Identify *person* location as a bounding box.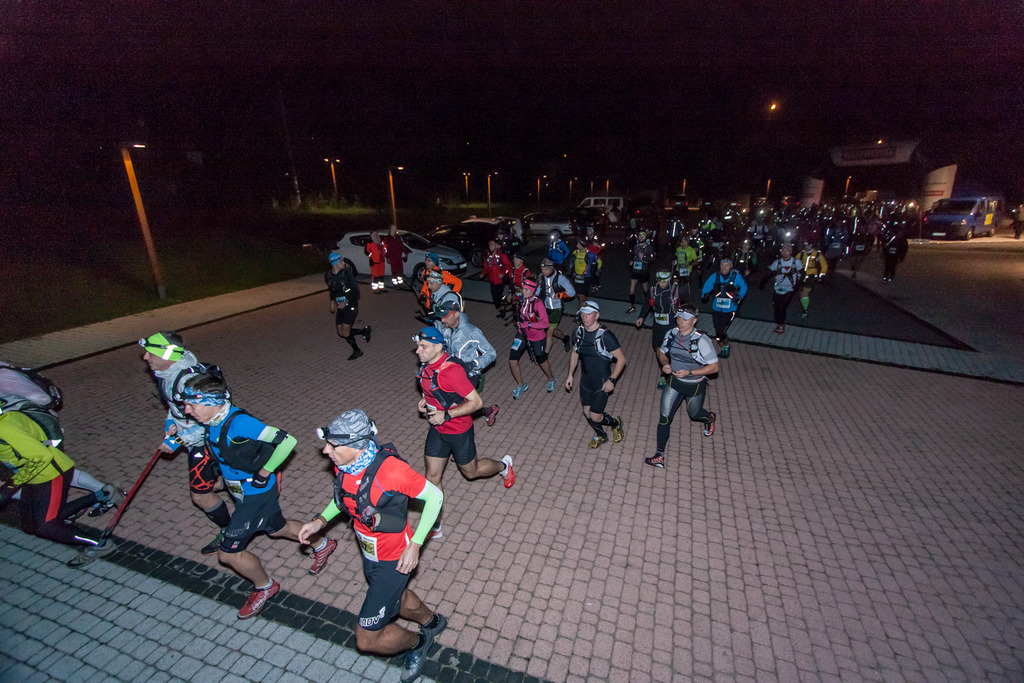
(169, 373, 337, 622).
